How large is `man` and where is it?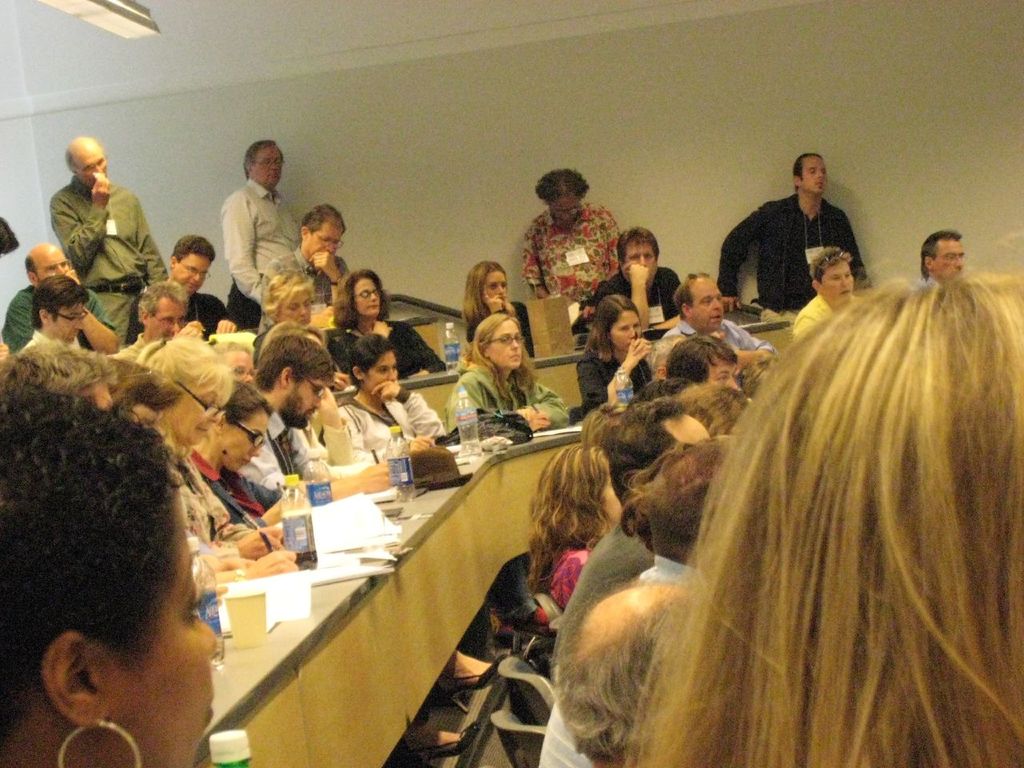
Bounding box: [left=258, top=202, right=351, bottom=334].
